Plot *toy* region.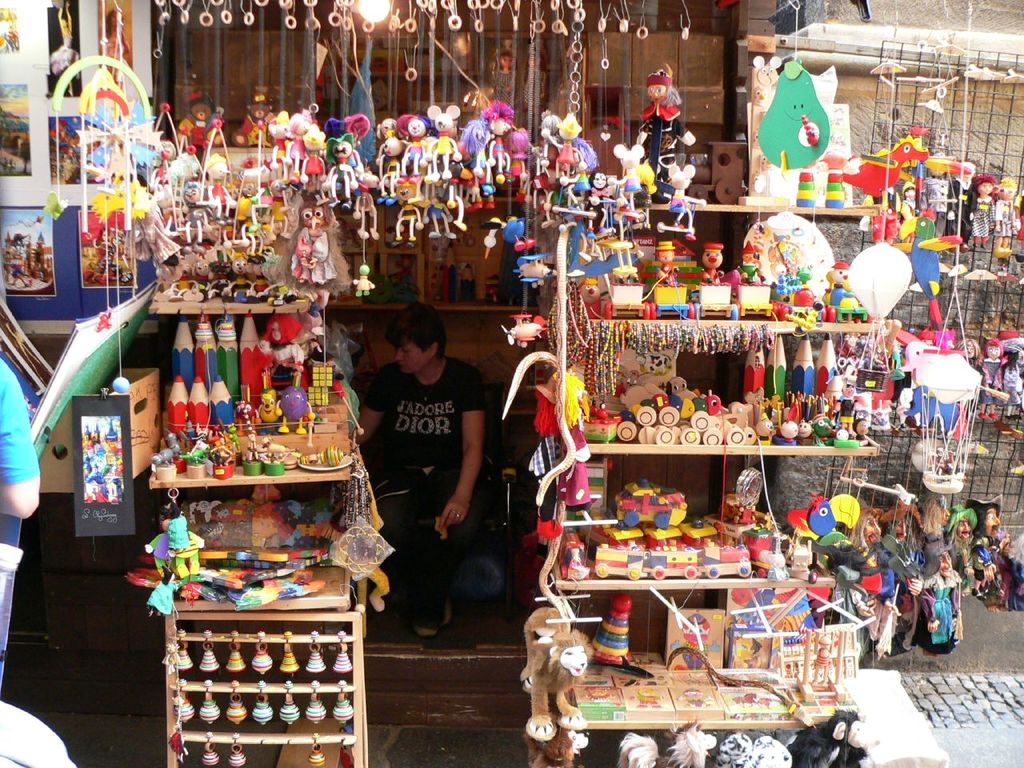
Plotted at (x1=240, y1=402, x2=278, y2=458).
